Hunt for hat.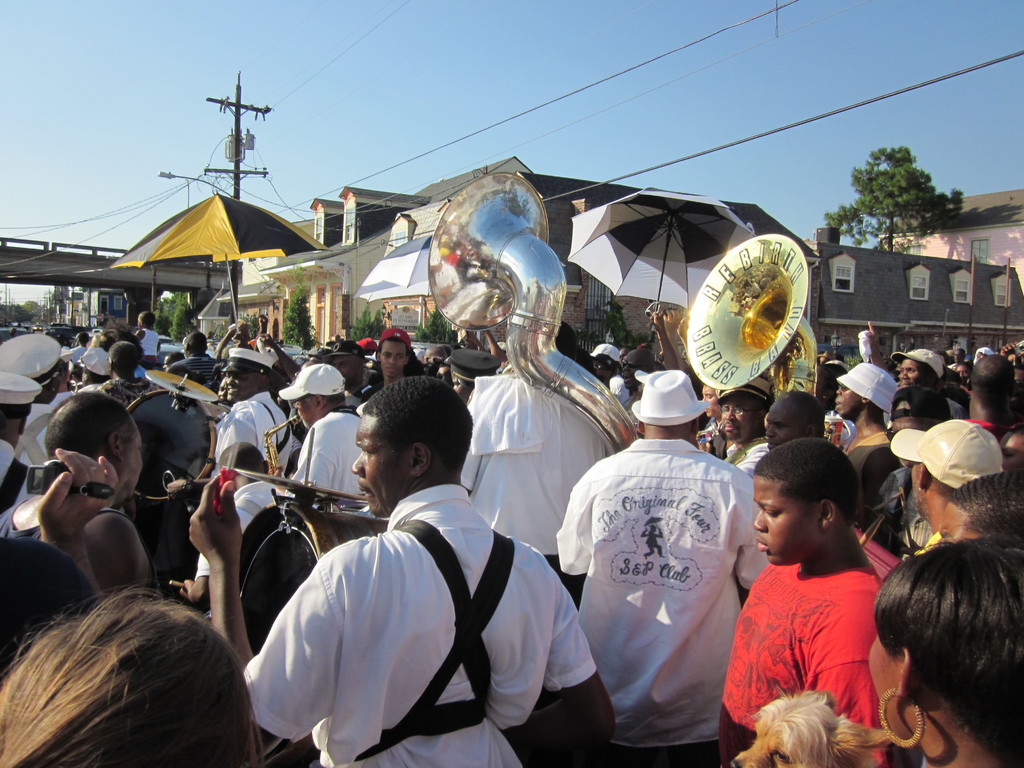
Hunted down at (left=889, top=420, right=1004, bottom=490).
